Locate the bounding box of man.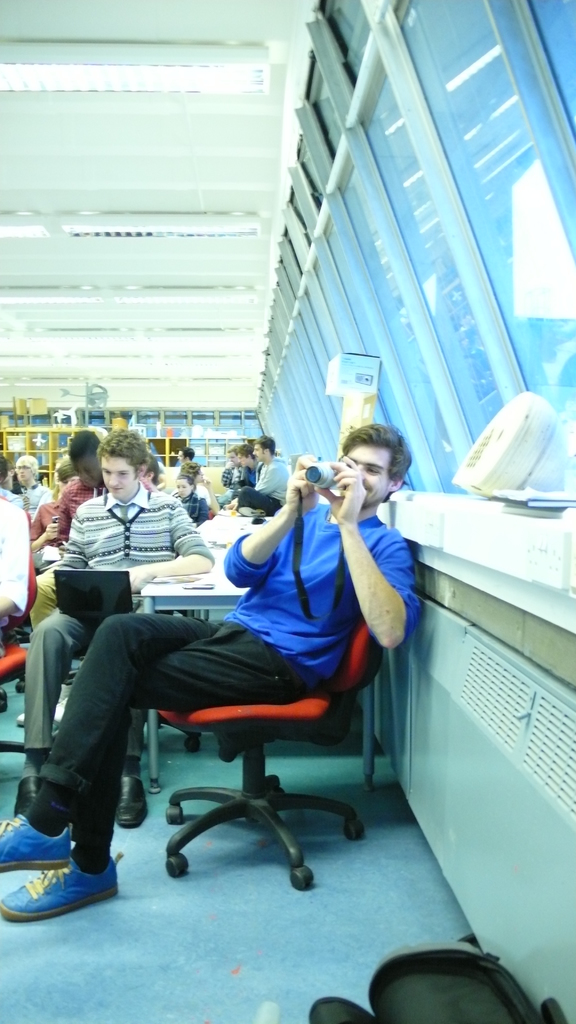
Bounding box: crop(217, 449, 245, 515).
